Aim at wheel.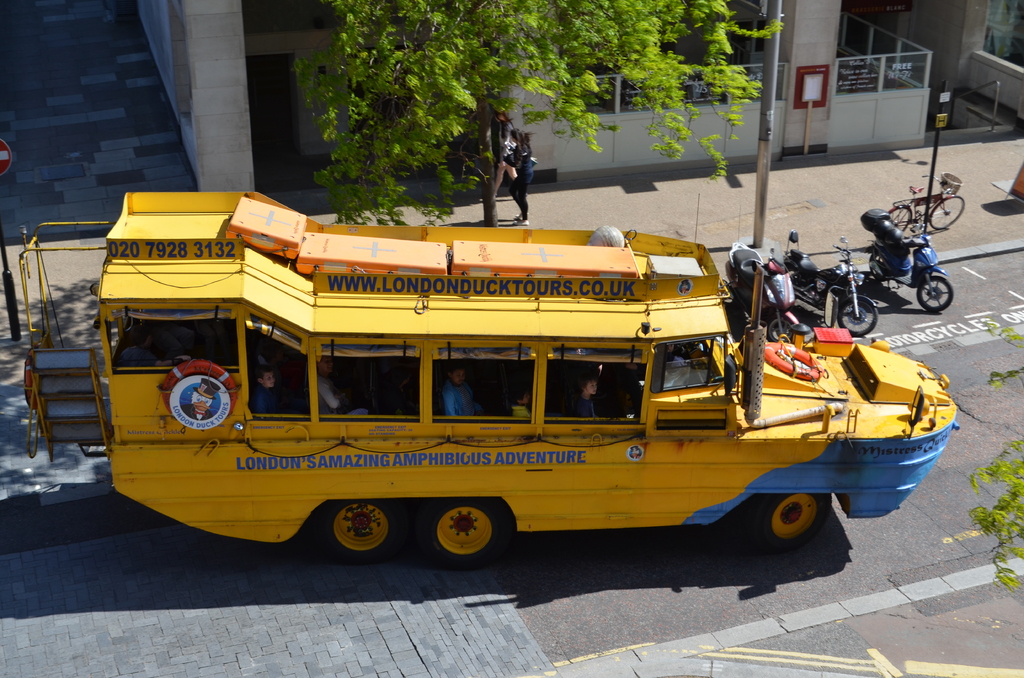
Aimed at bbox(319, 496, 403, 561).
